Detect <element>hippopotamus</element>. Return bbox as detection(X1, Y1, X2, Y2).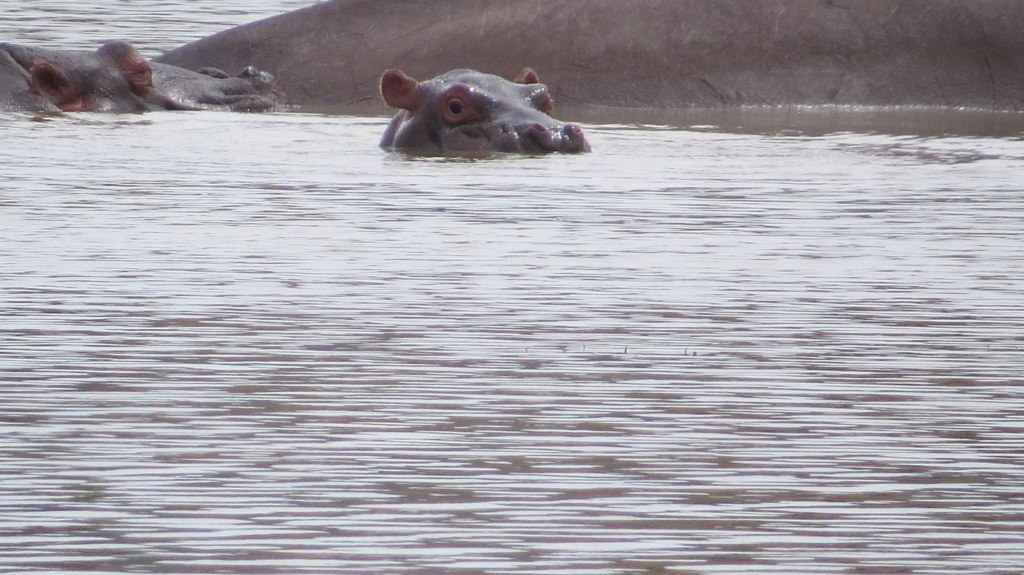
detection(0, 41, 290, 115).
